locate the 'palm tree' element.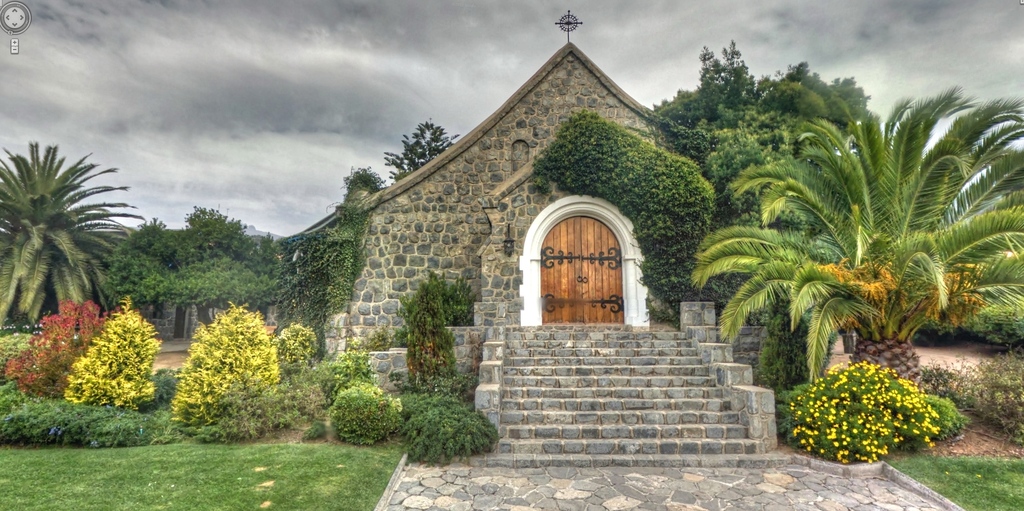
Element bbox: [x1=0, y1=148, x2=119, y2=324].
